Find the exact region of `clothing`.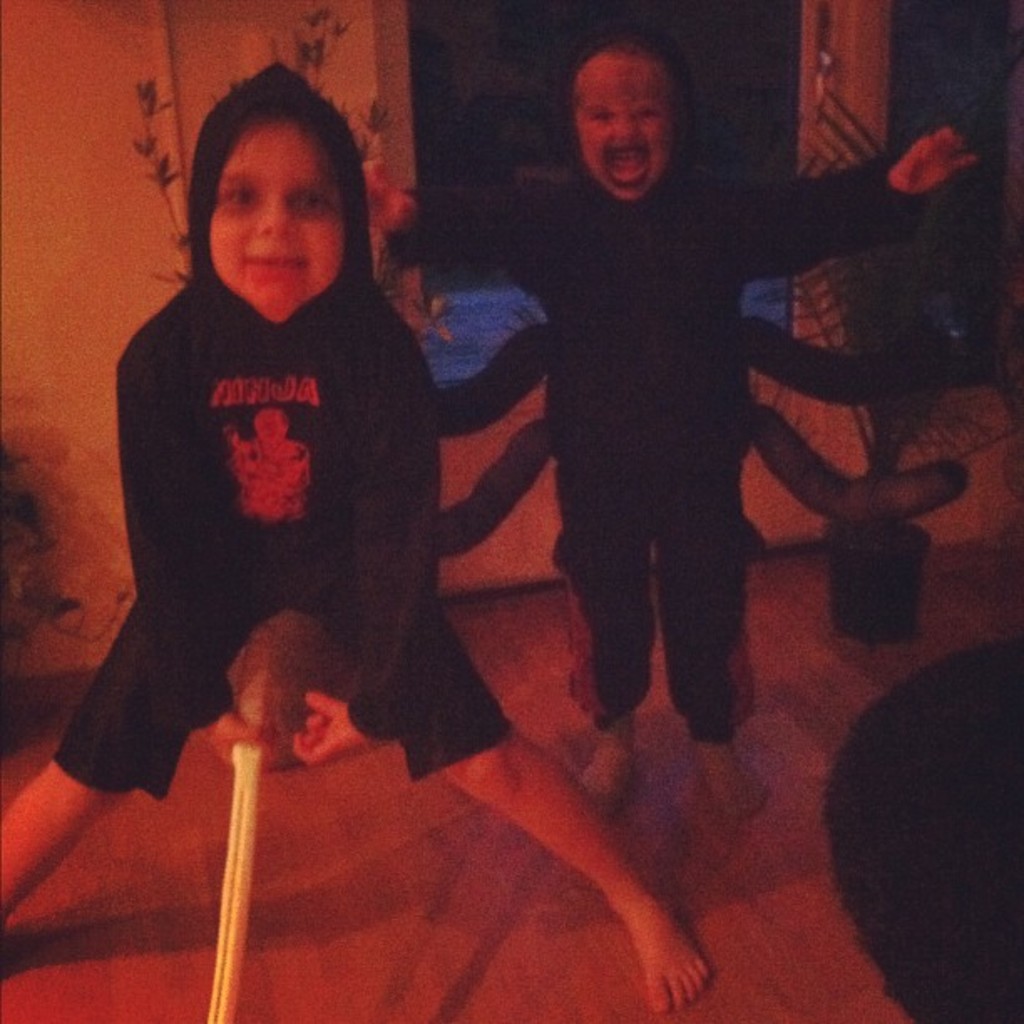
Exact region: [45, 74, 512, 798].
